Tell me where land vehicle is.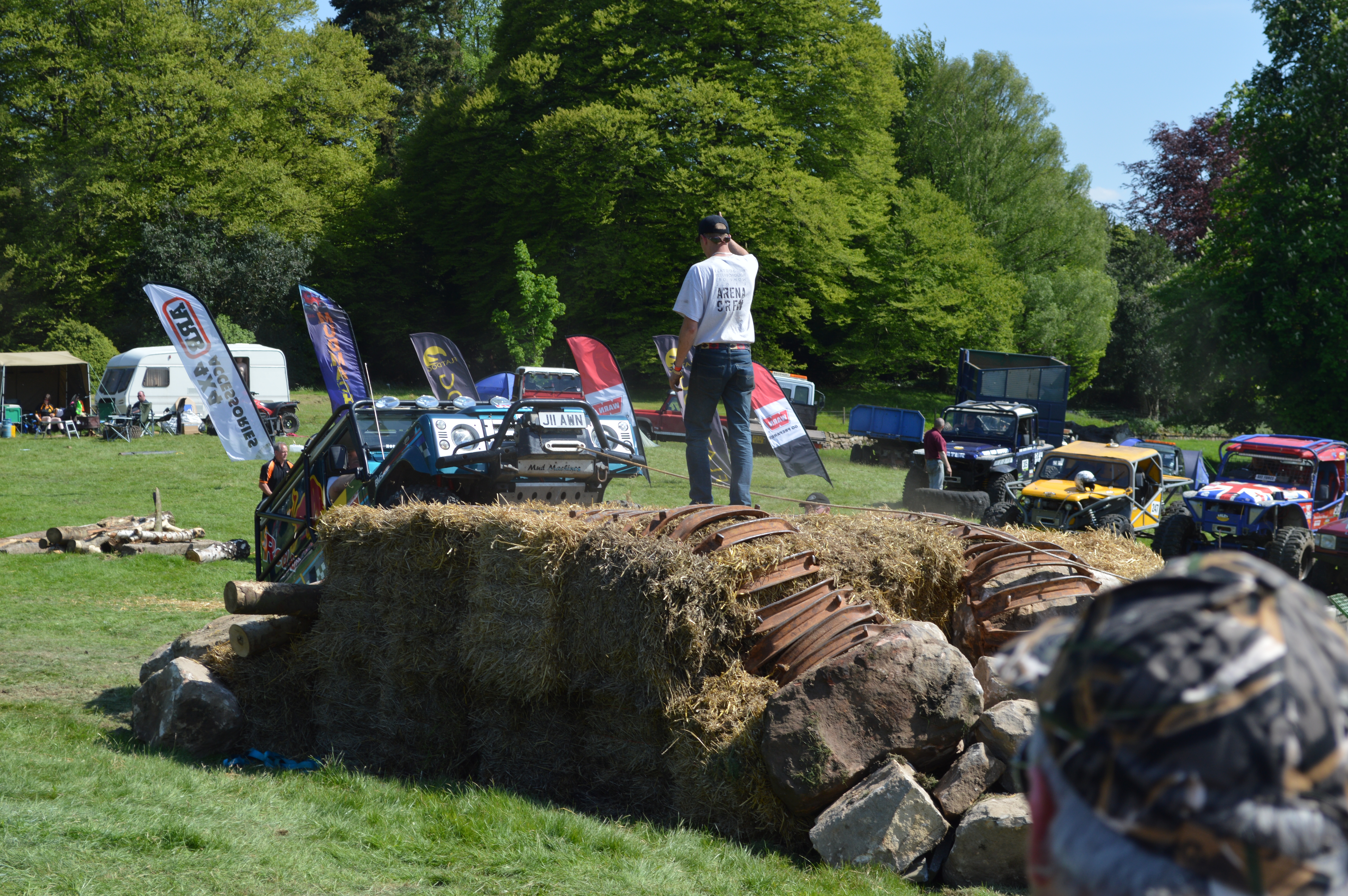
land vehicle is at Rect(221, 99, 266, 122).
